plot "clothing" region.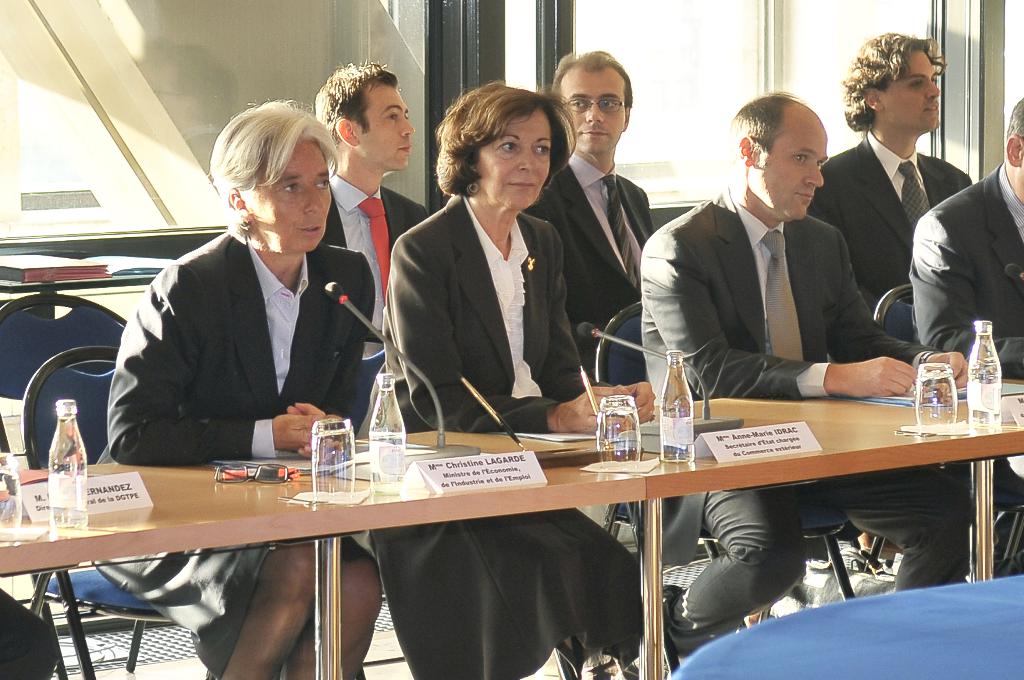
Plotted at pyautogui.locateOnScreen(801, 138, 977, 329).
